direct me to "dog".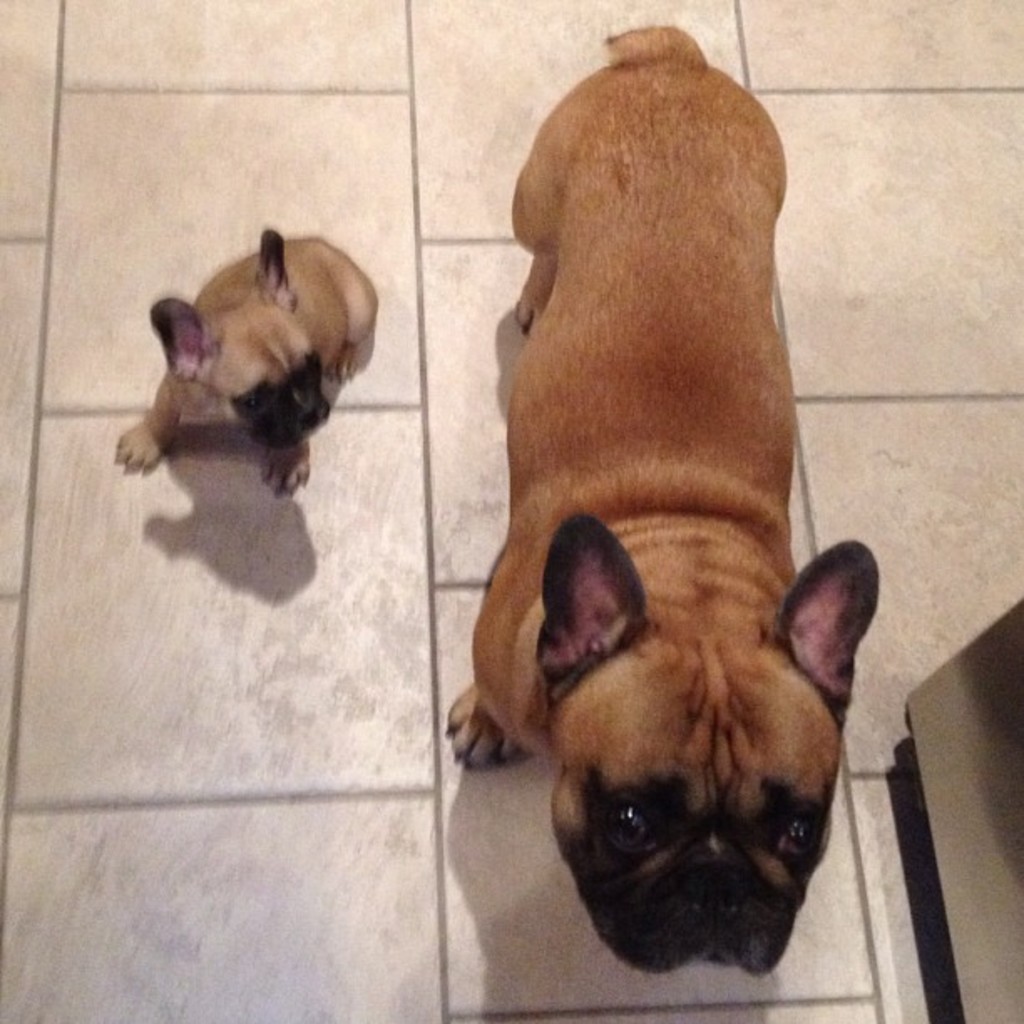
Direction: (442, 20, 877, 984).
